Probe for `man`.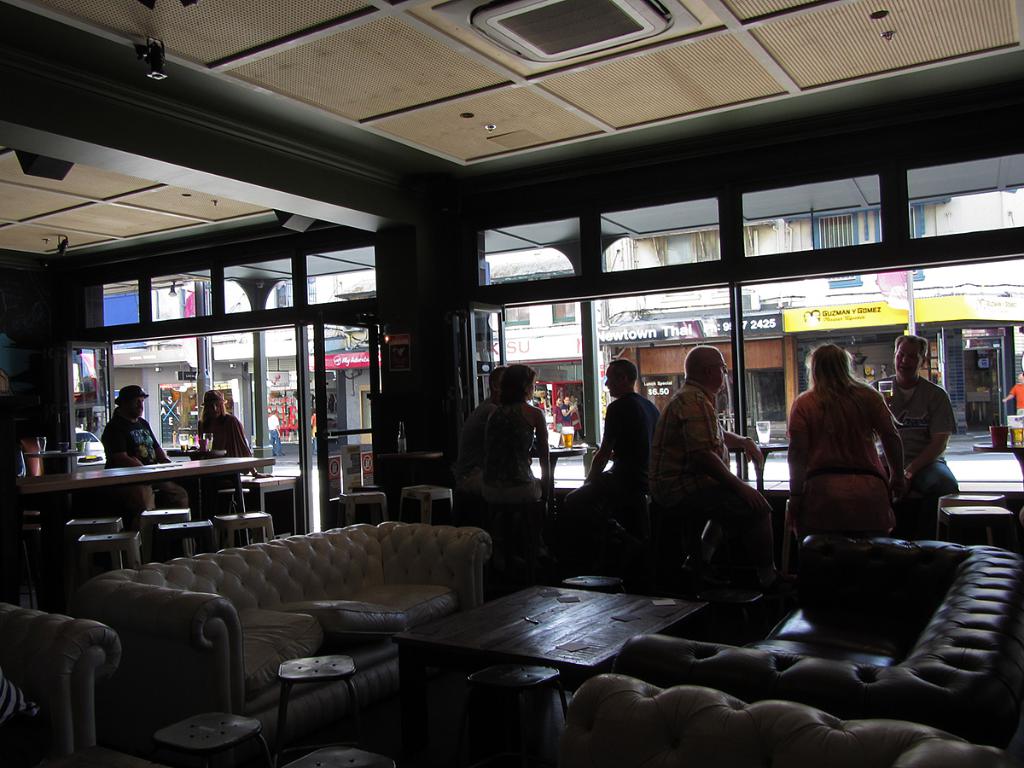
Probe result: [874, 333, 963, 532].
